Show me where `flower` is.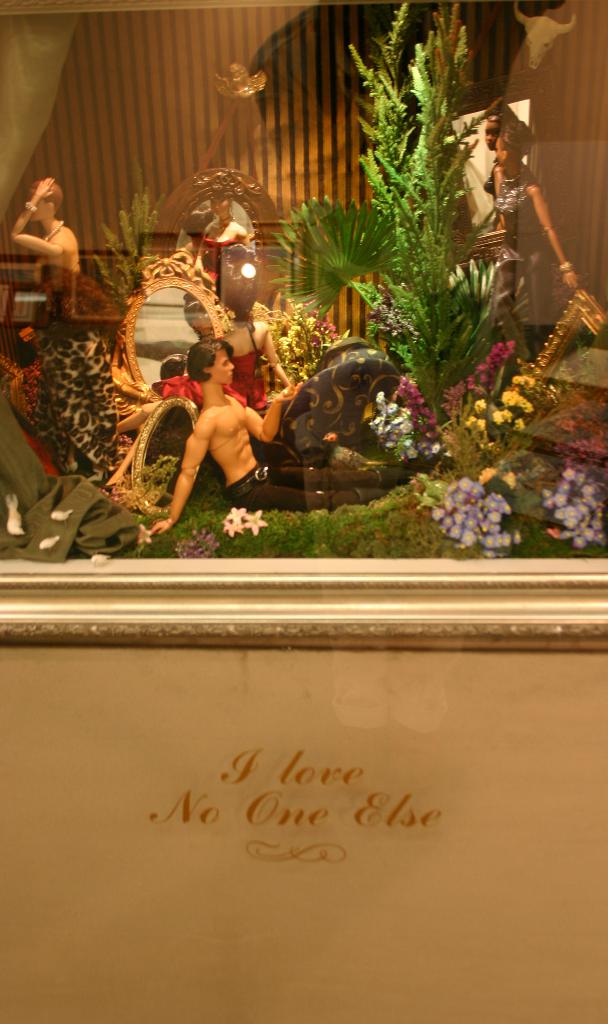
`flower` is at x1=221 y1=506 x2=242 y2=532.
